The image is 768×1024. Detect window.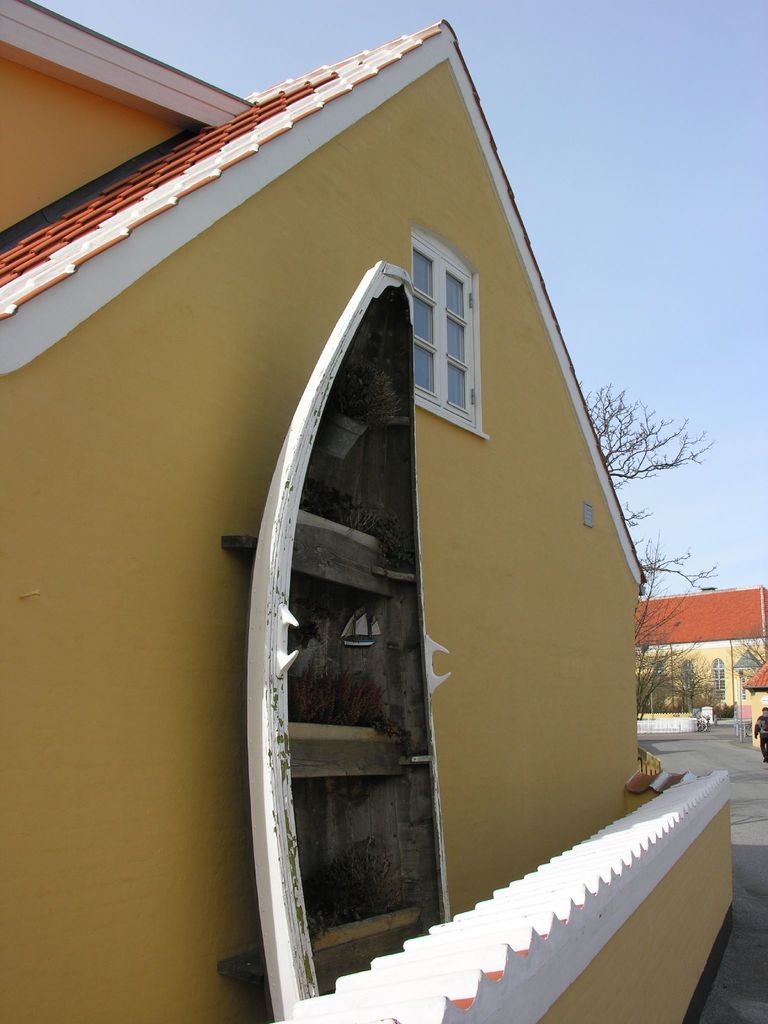
Detection: crop(735, 646, 763, 698).
